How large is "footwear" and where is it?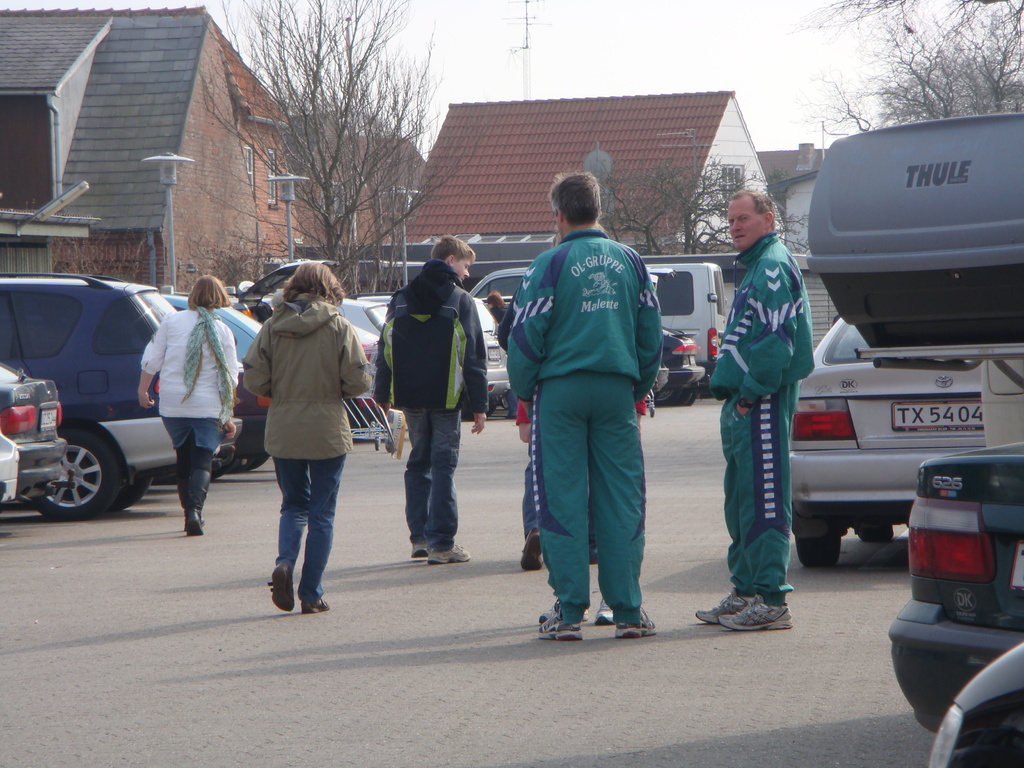
Bounding box: rect(305, 594, 333, 611).
